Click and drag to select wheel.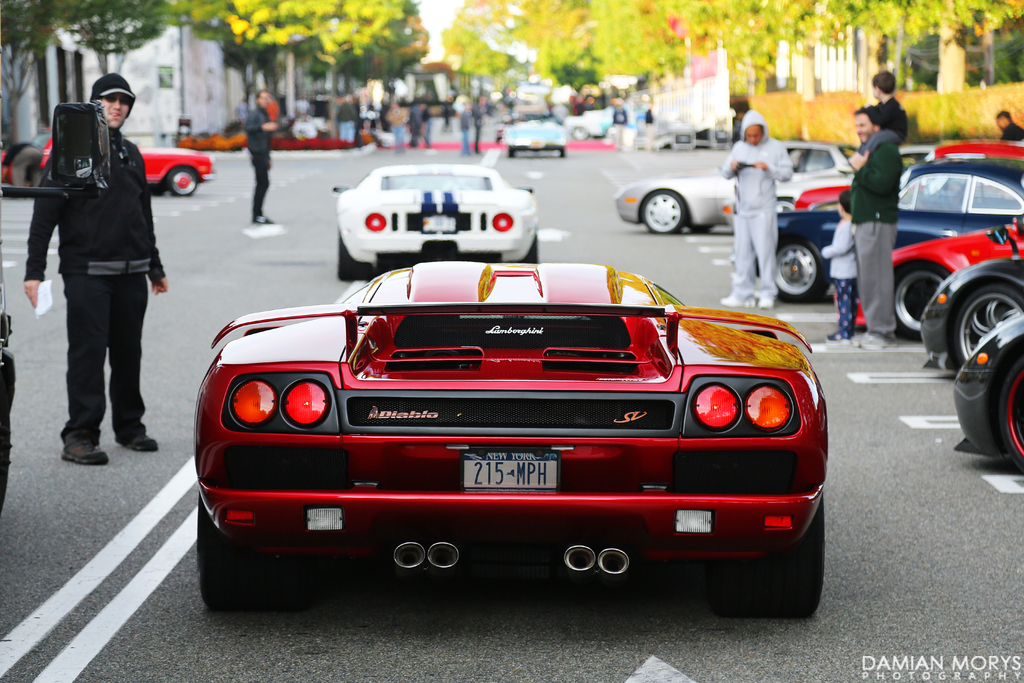
Selection: bbox(943, 284, 1023, 381).
